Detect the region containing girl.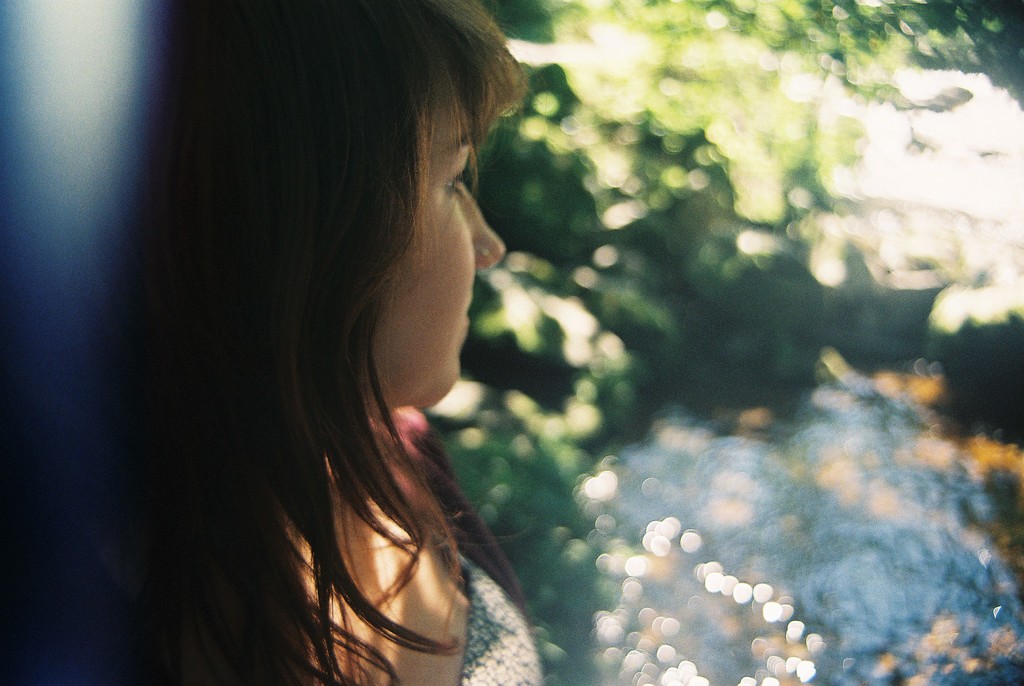
[x1=111, y1=0, x2=541, y2=685].
